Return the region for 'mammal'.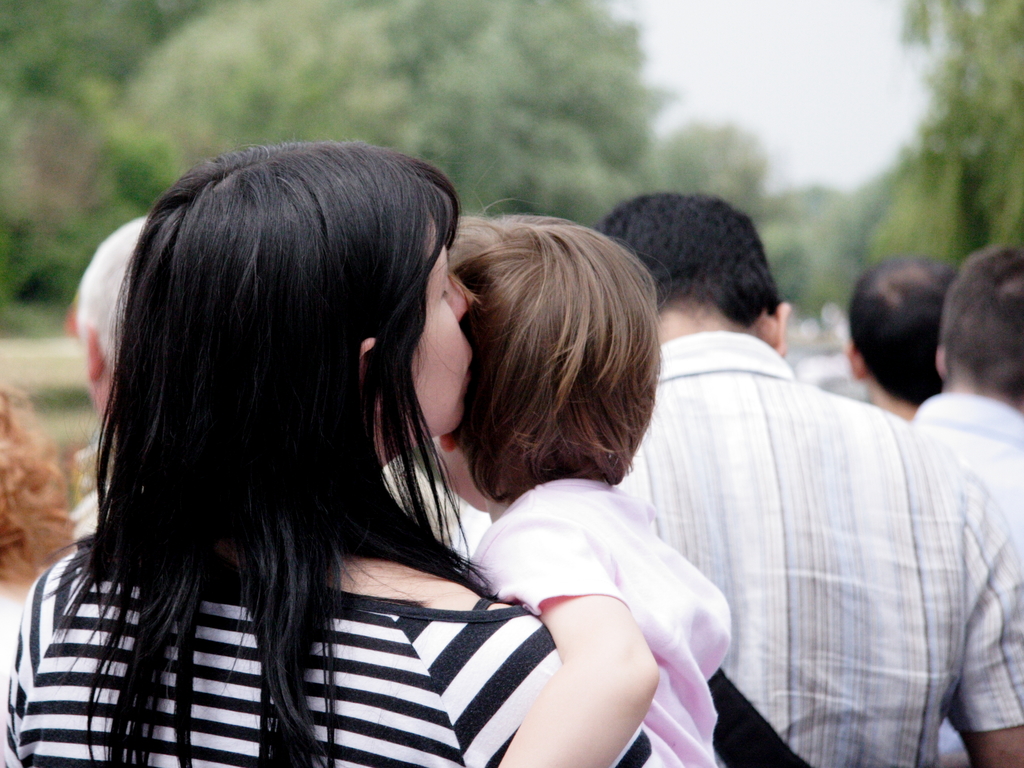
[left=4, top=136, right=650, bottom=767].
